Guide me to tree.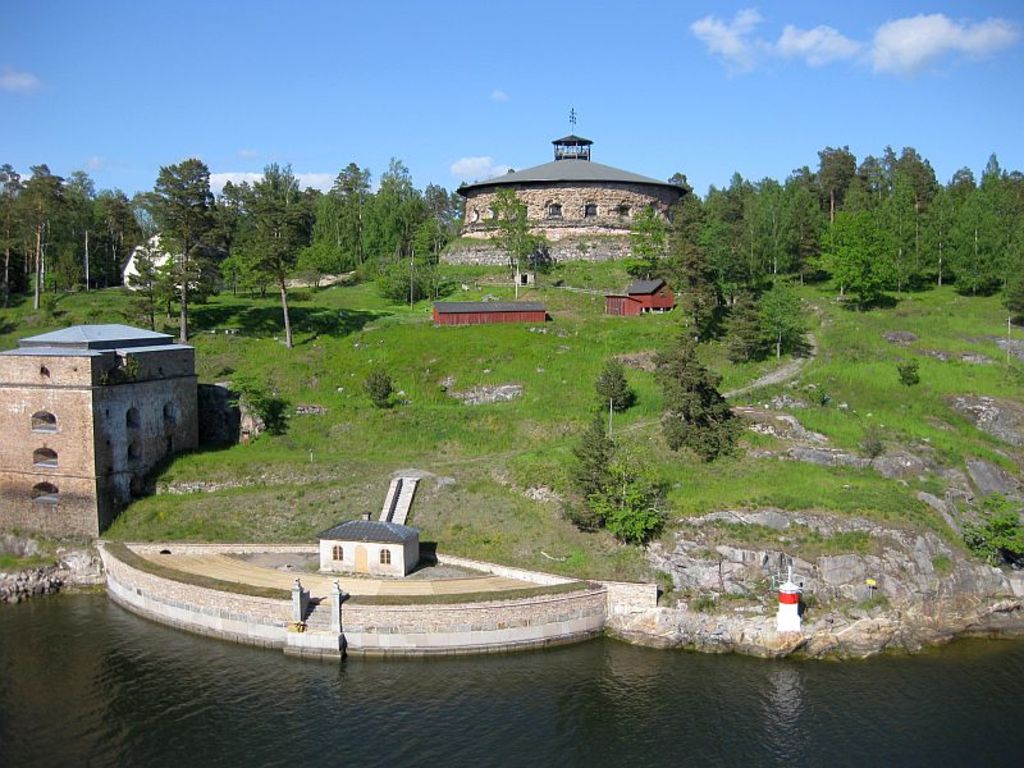
Guidance: 594, 358, 636, 413.
